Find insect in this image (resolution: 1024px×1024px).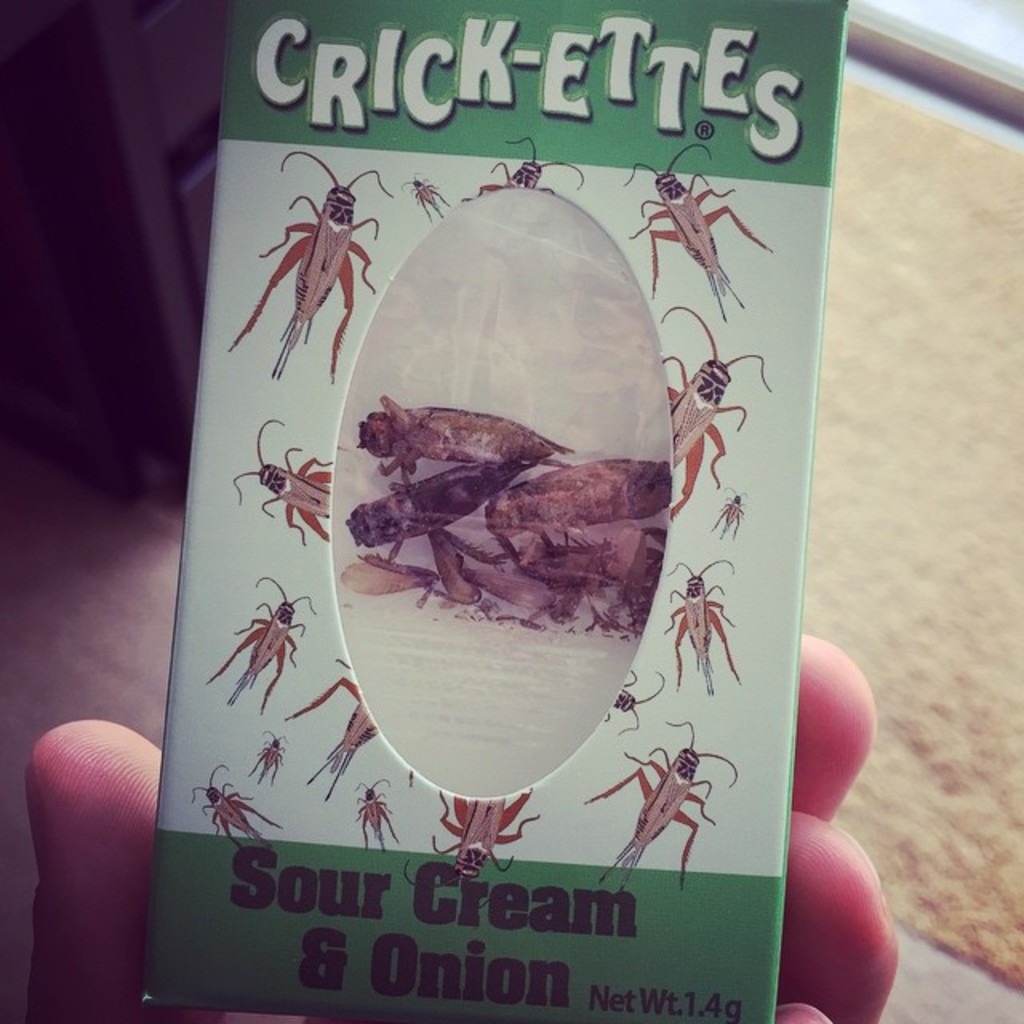
x1=357 y1=397 x2=571 y2=477.
